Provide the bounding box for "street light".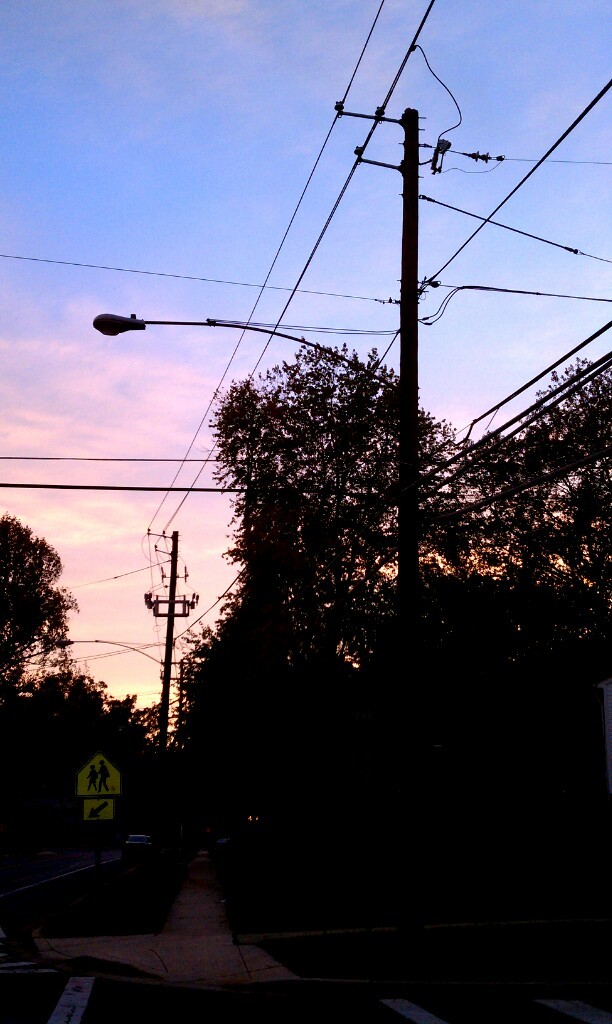
select_region(46, 527, 210, 832).
